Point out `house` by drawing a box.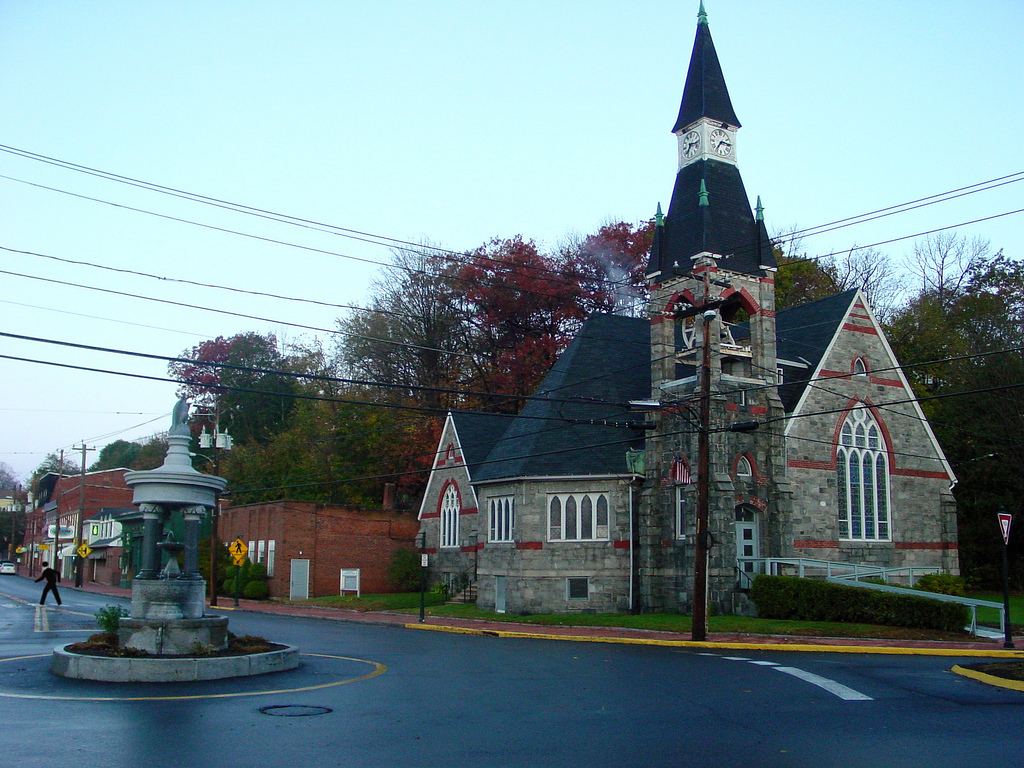
BBox(409, 0, 960, 626).
